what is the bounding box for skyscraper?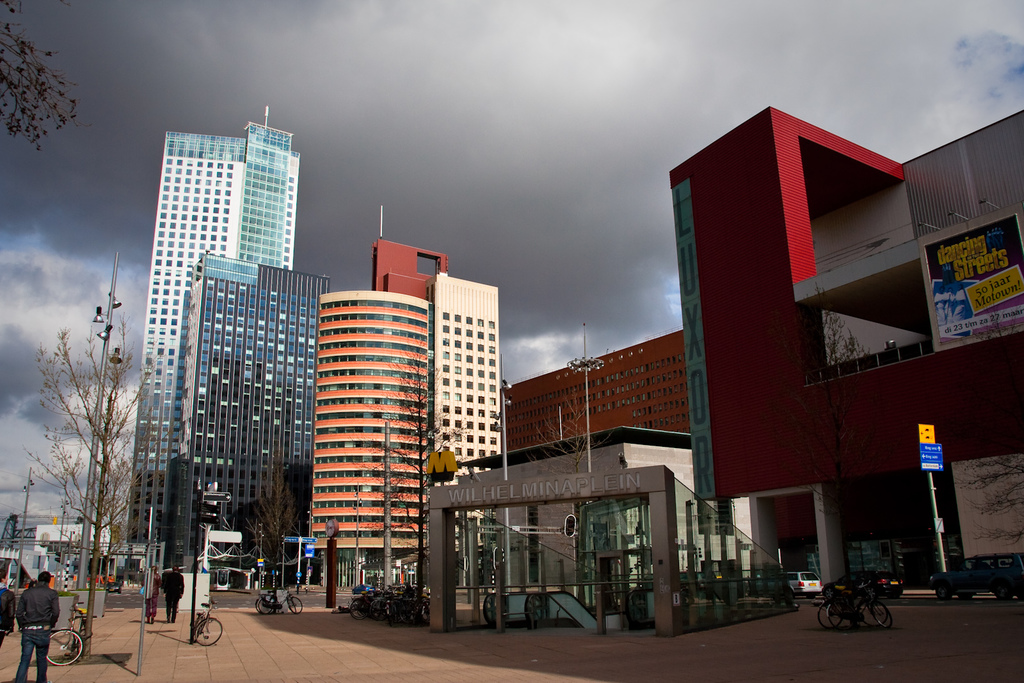
<bbox>155, 252, 328, 576</bbox>.
